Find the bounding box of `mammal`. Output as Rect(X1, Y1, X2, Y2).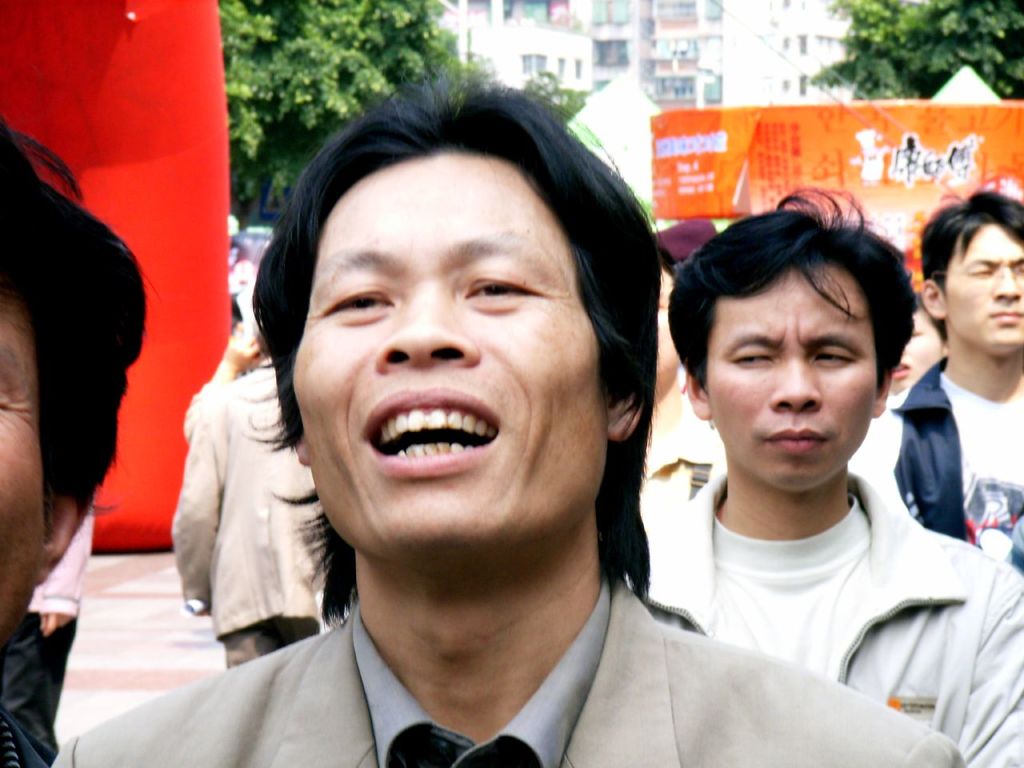
Rect(166, 278, 330, 665).
